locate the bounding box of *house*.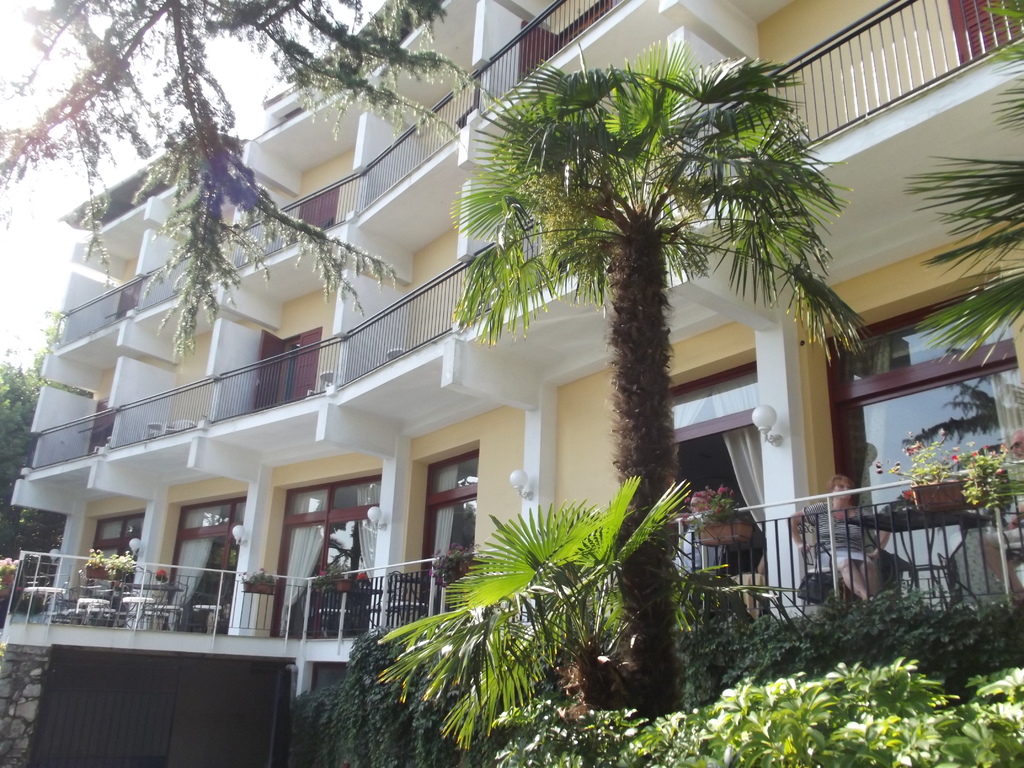
Bounding box: (left=10, top=0, right=1023, bottom=767).
